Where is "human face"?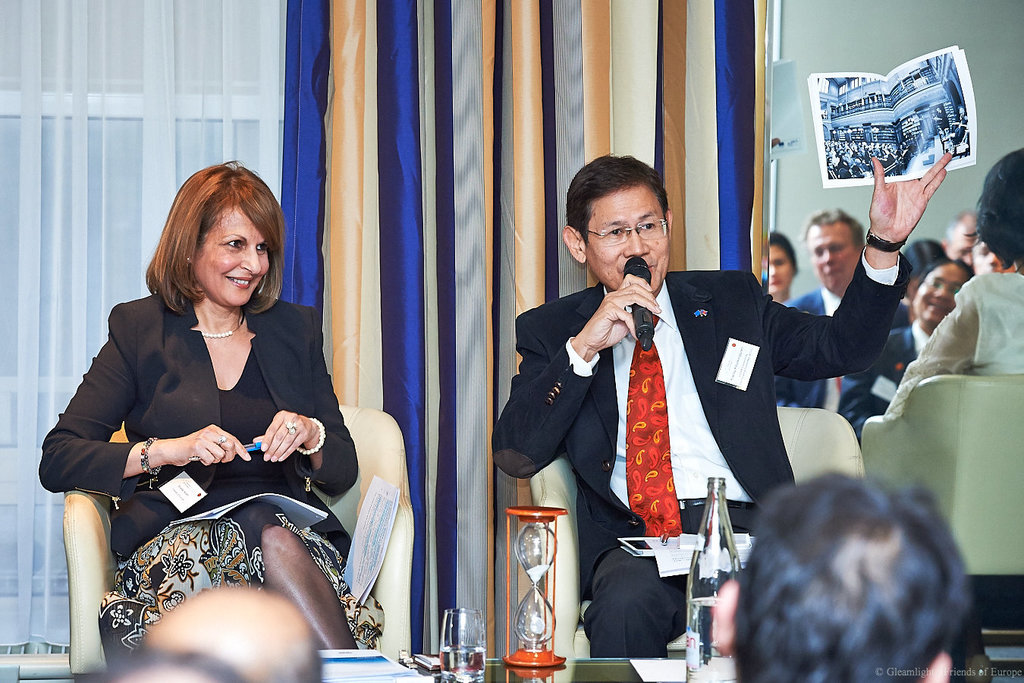
912,262,969,319.
